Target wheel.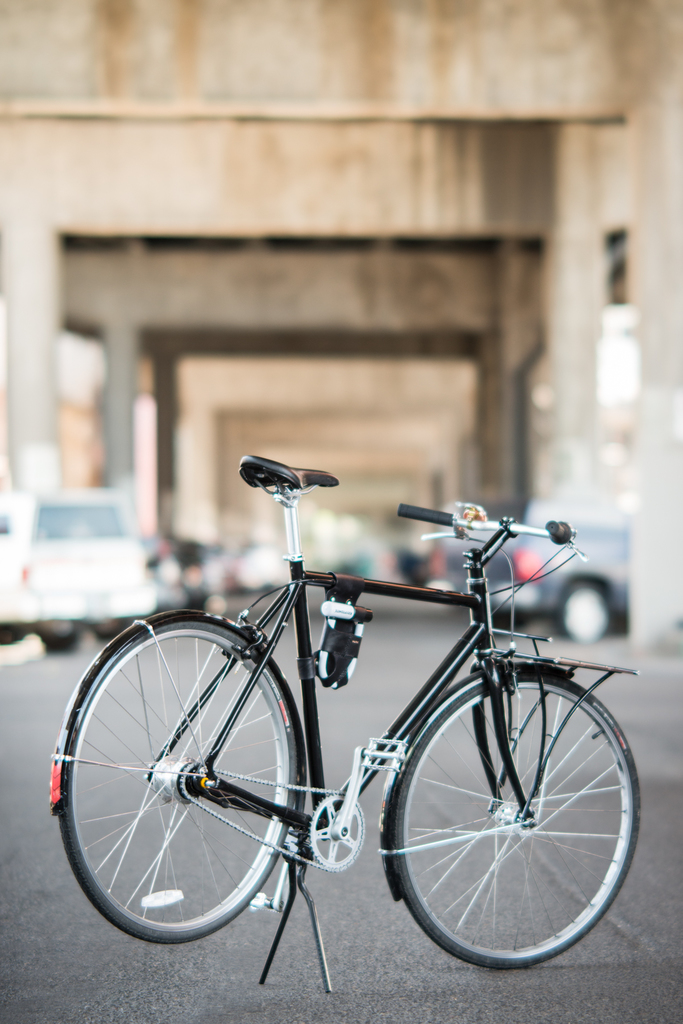
Target region: box=[202, 595, 234, 623].
